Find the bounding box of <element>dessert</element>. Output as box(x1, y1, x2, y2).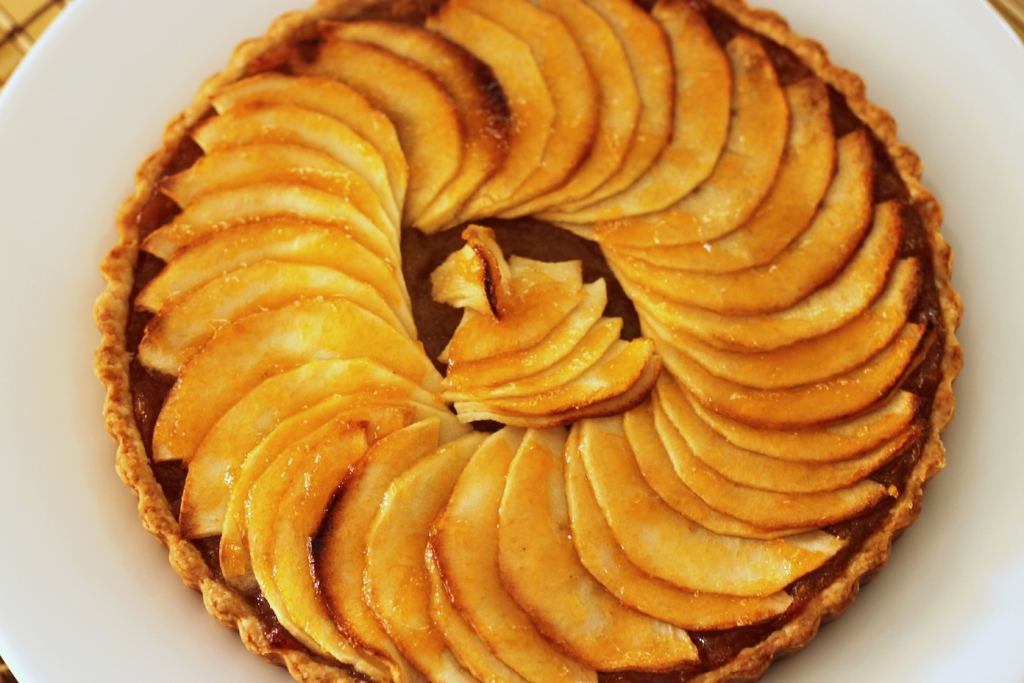
box(583, 37, 781, 250).
